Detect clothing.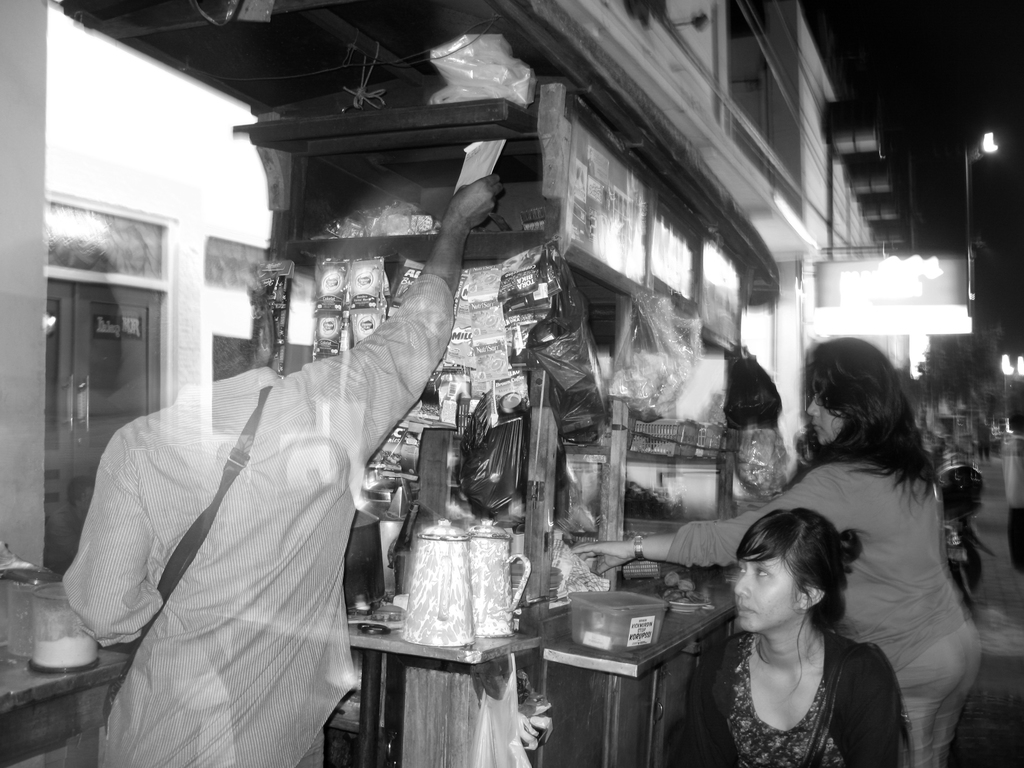
Detected at (x1=51, y1=259, x2=466, y2=767).
